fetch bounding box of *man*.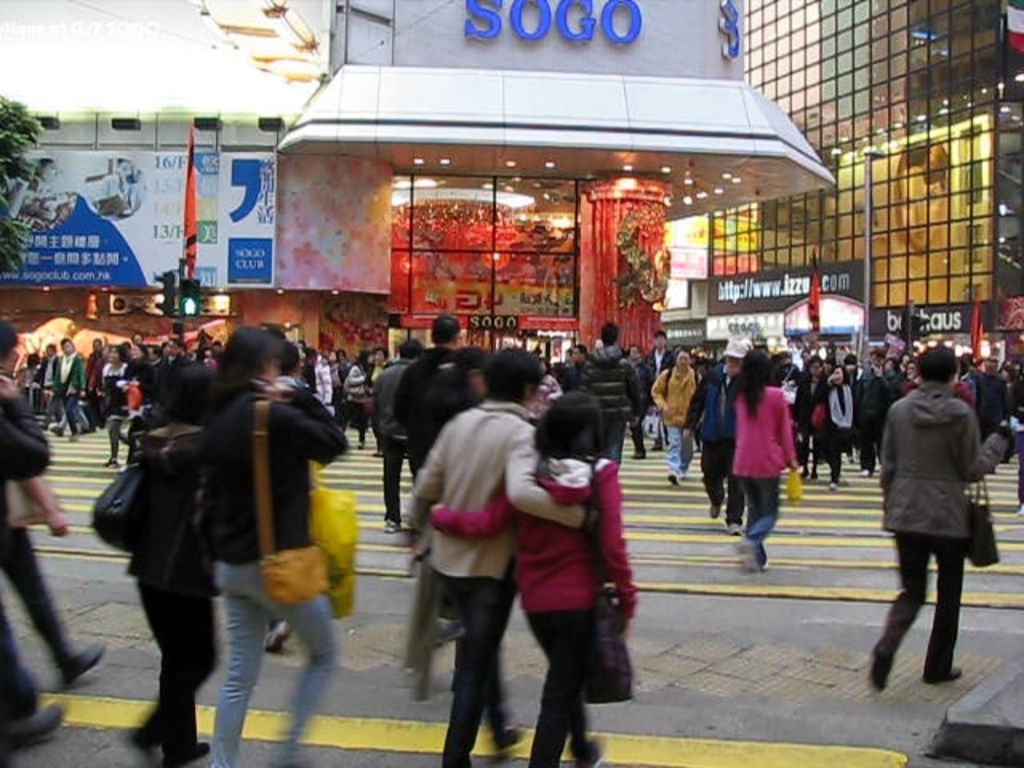
Bbox: [x1=970, y1=352, x2=1005, y2=440].
